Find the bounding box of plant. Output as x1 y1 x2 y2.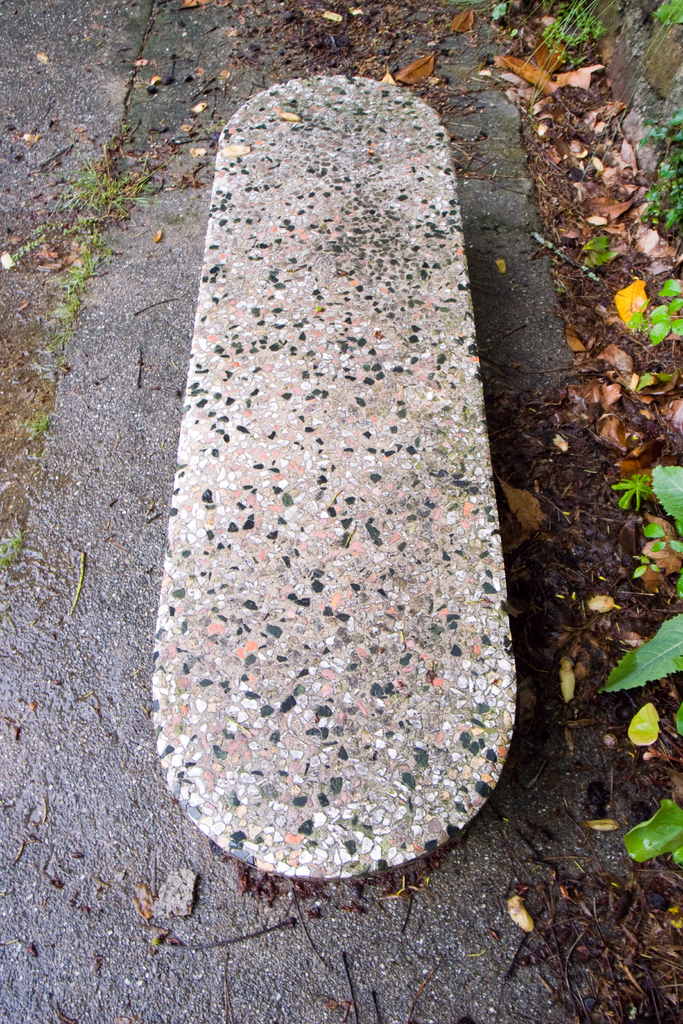
508 26 529 40.
